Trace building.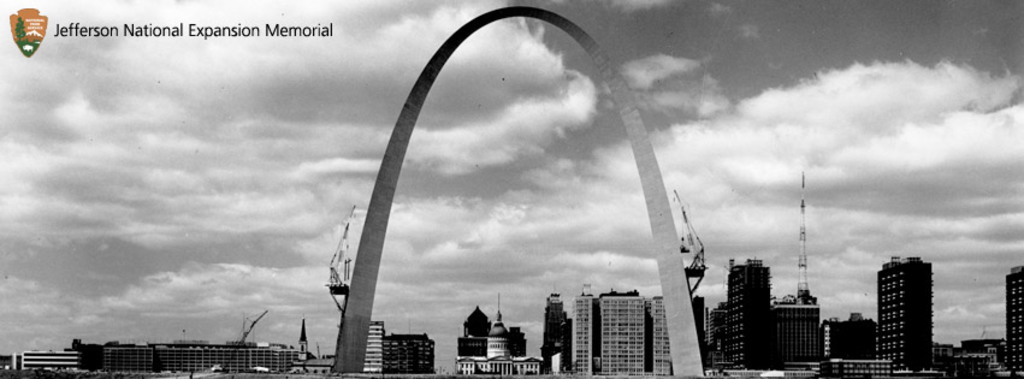
Traced to left=877, top=255, right=931, bottom=371.
